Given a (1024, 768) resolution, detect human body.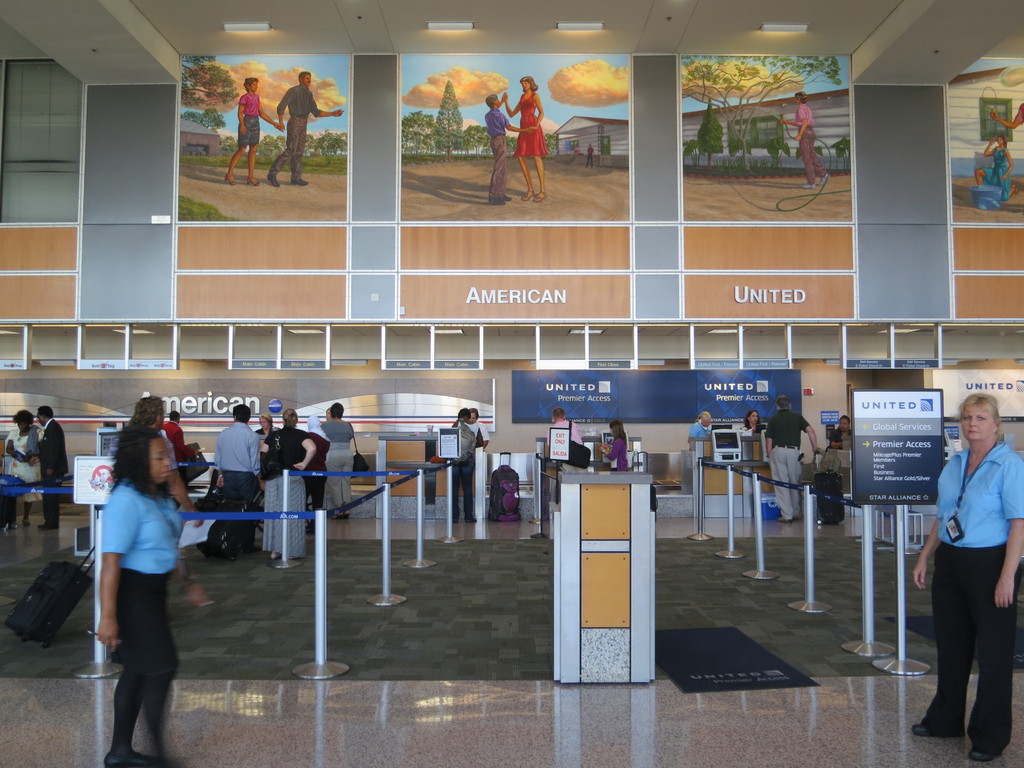
[left=273, top=70, right=342, bottom=186].
